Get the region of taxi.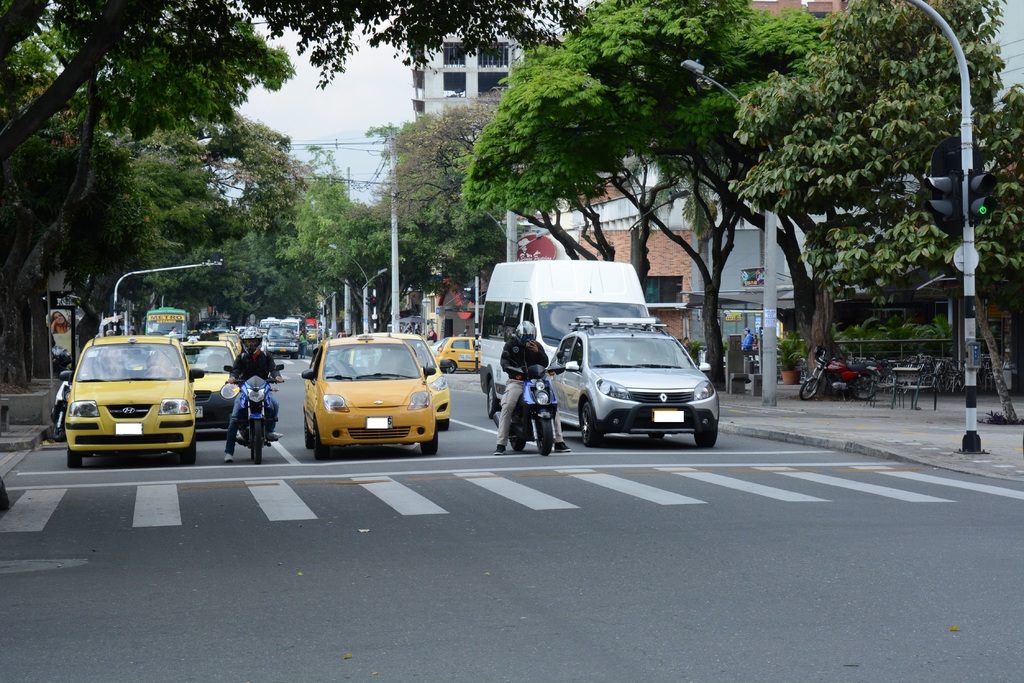
bbox(219, 329, 246, 350).
